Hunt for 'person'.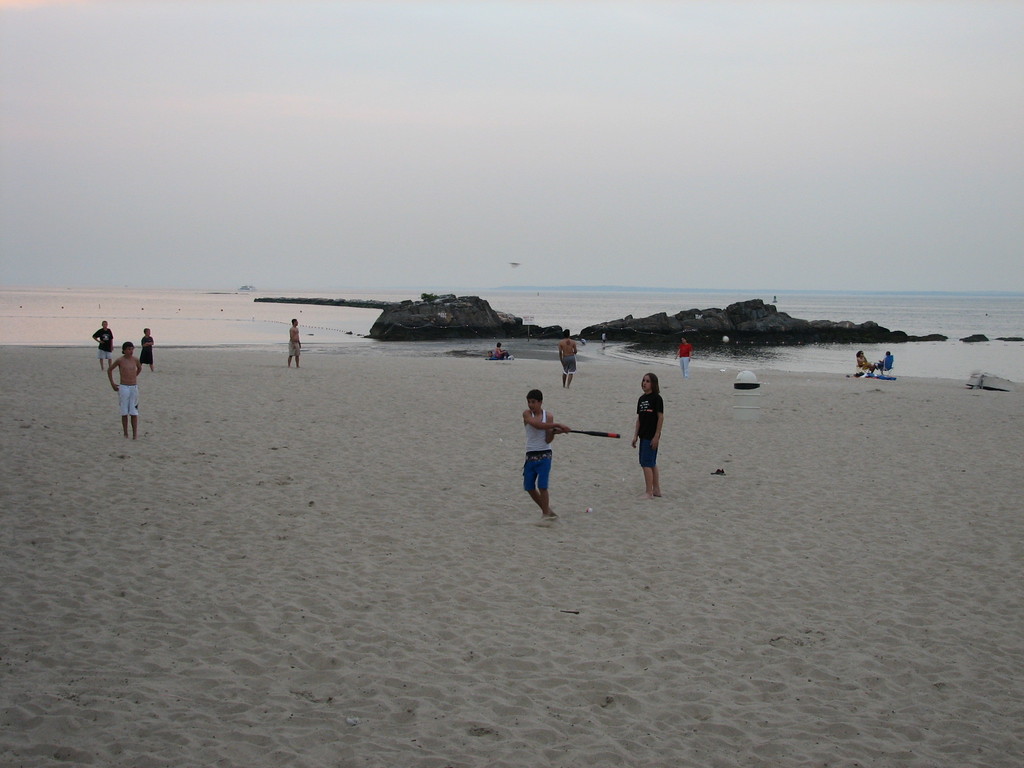
Hunted down at locate(599, 328, 609, 353).
